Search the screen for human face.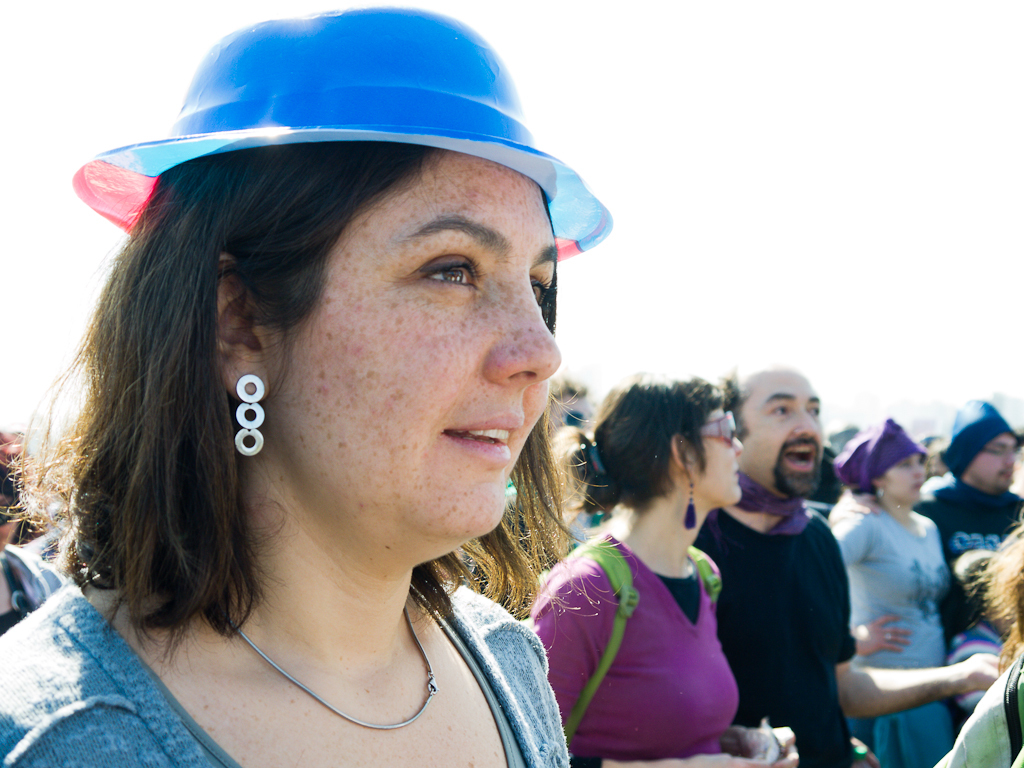
Found at bbox=(746, 365, 826, 493).
